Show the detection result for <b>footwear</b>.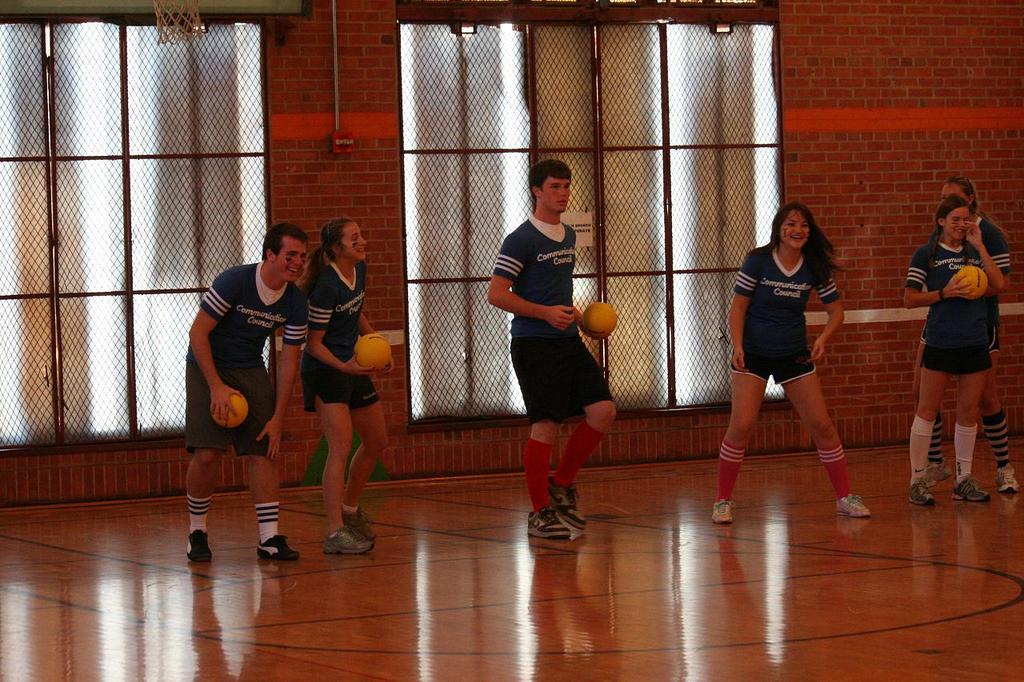
Rect(258, 530, 300, 564).
